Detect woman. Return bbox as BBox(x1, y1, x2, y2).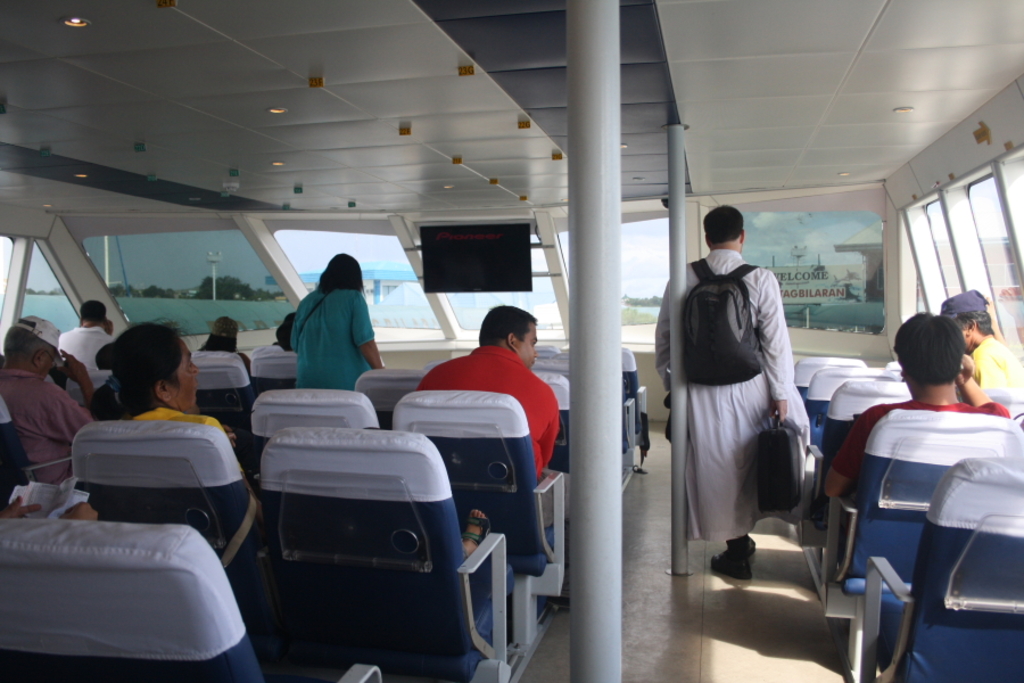
BBox(93, 320, 237, 454).
